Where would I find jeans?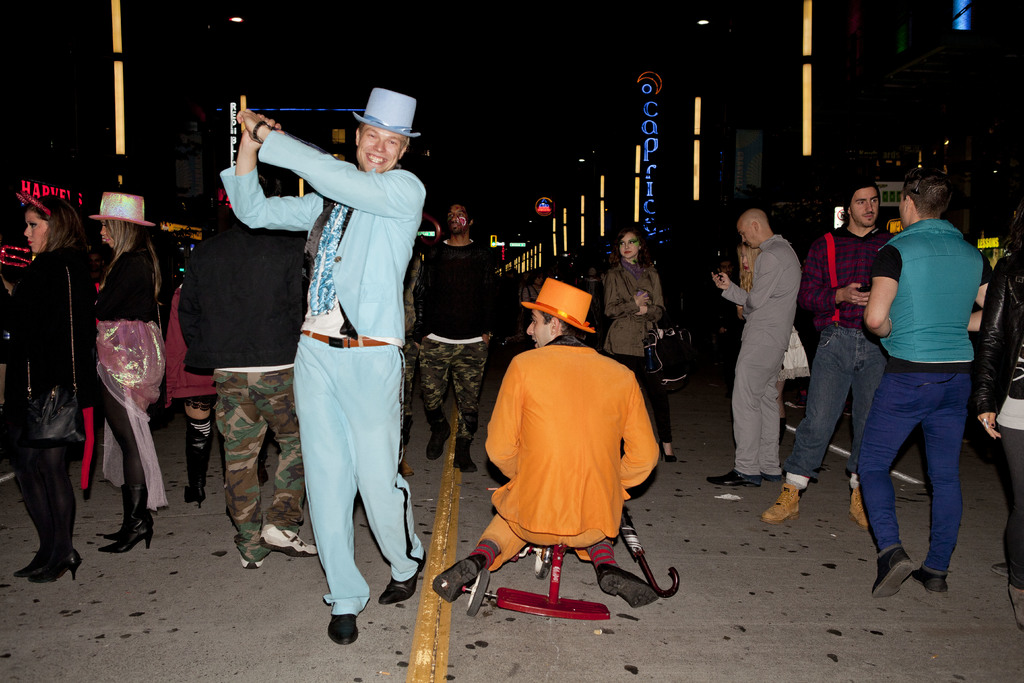
At 856,370,971,572.
